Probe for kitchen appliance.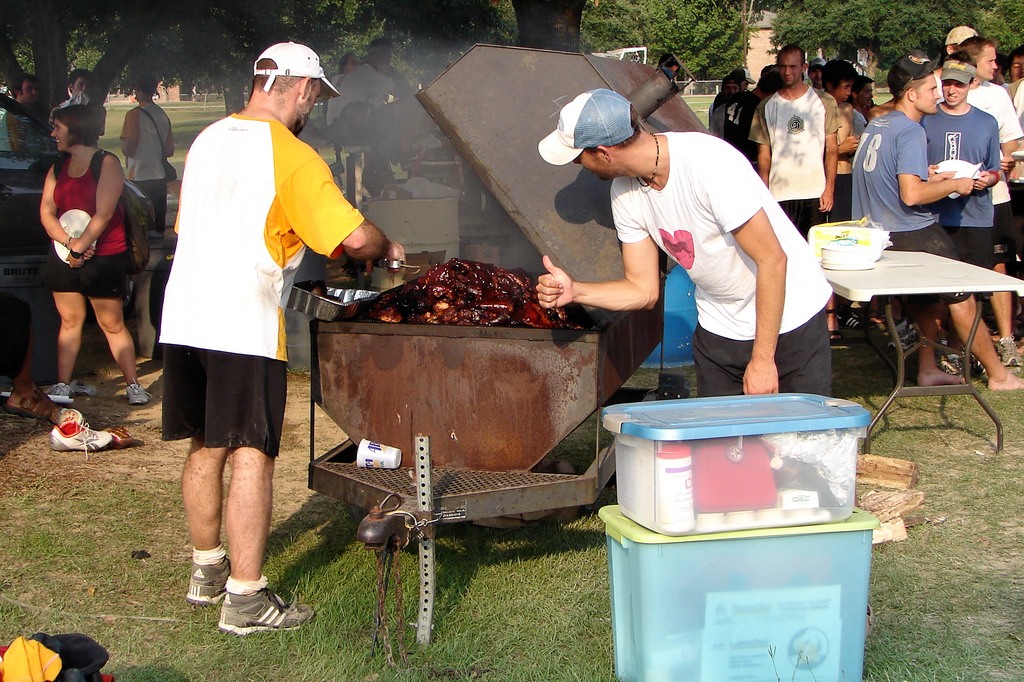
Probe result: crop(313, 41, 710, 640).
